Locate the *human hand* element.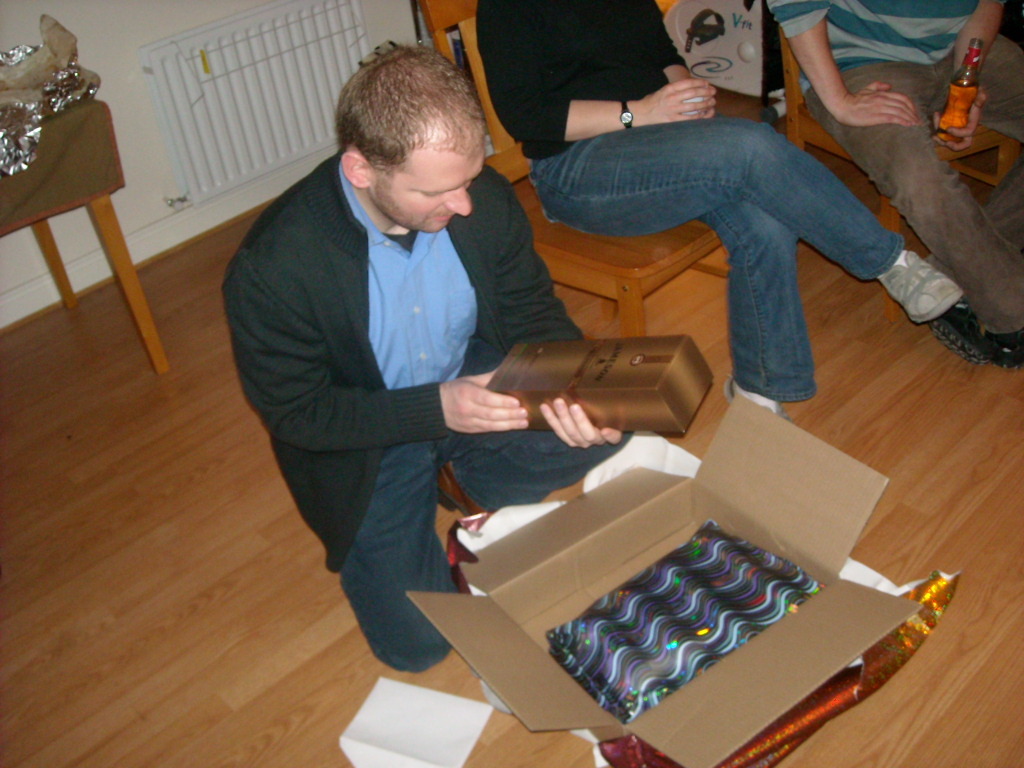
Element bbox: x1=639, y1=47, x2=740, y2=123.
